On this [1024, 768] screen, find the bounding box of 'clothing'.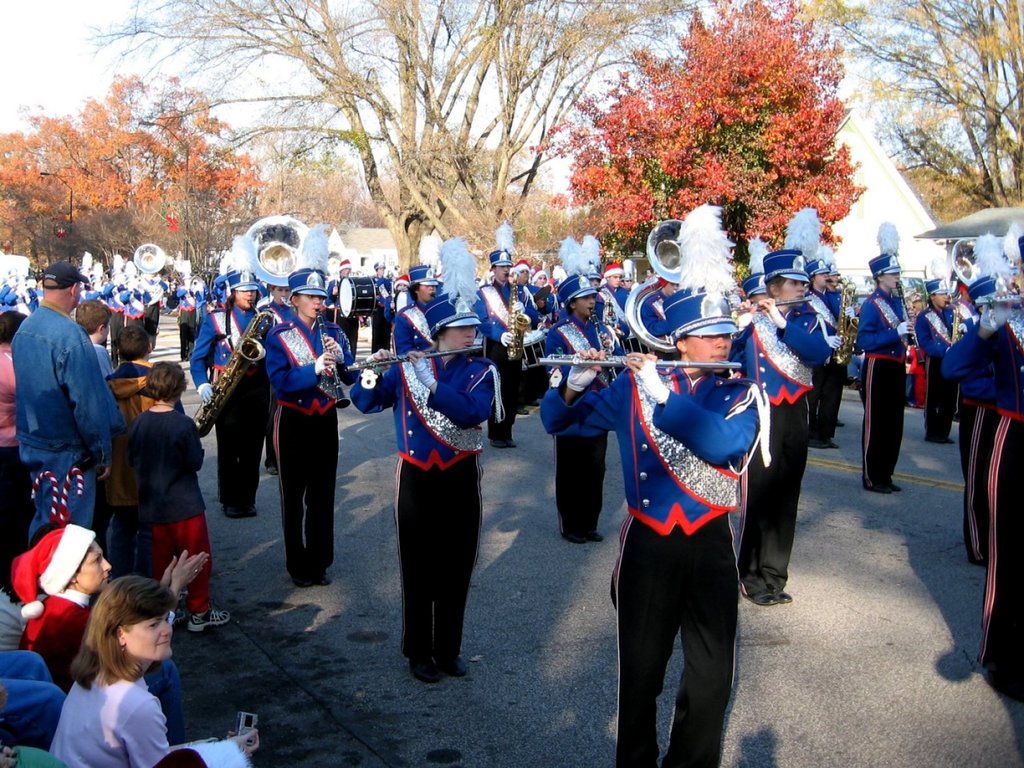
Bounding box: Rect(349, 340, 508, 664).
